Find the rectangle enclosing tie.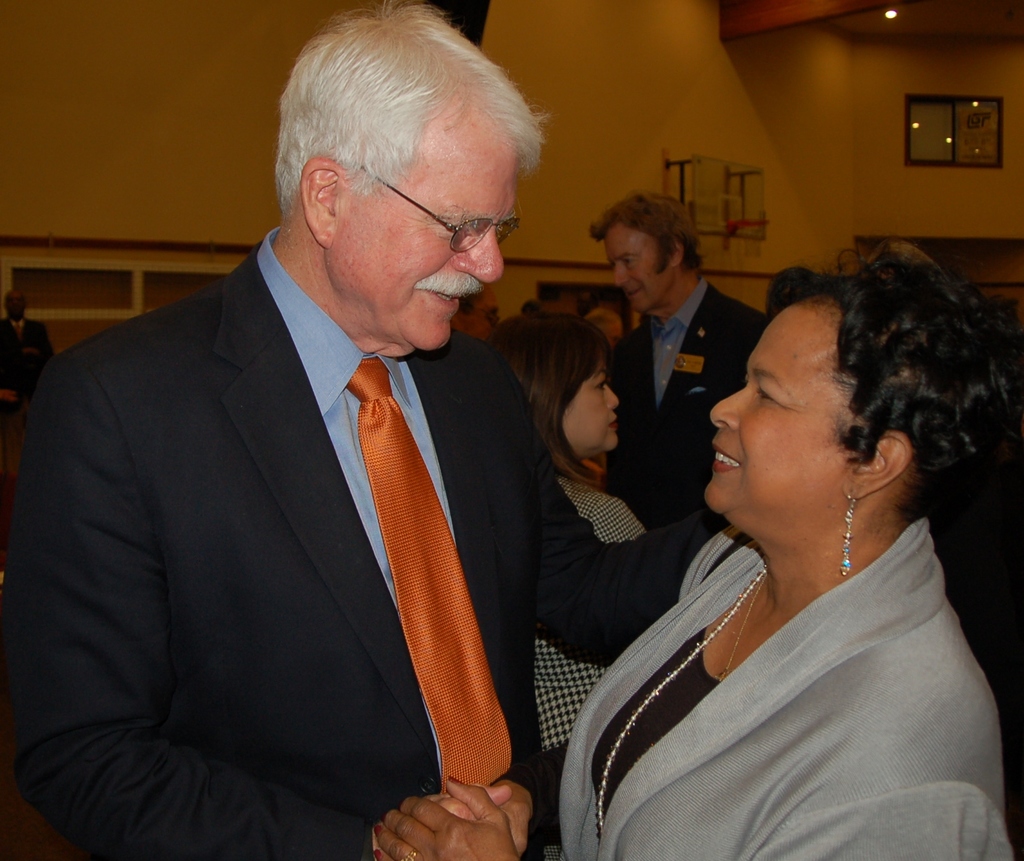
bbox=(344, 356, 514, 799).
